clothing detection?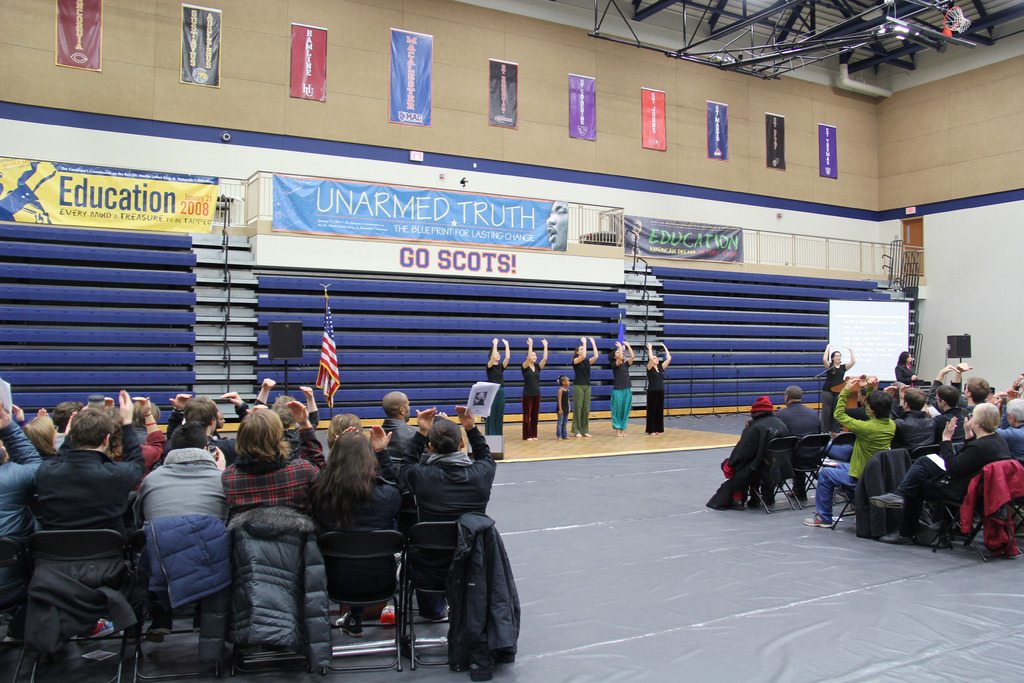
<region>309, 467, 405, 598</region>
